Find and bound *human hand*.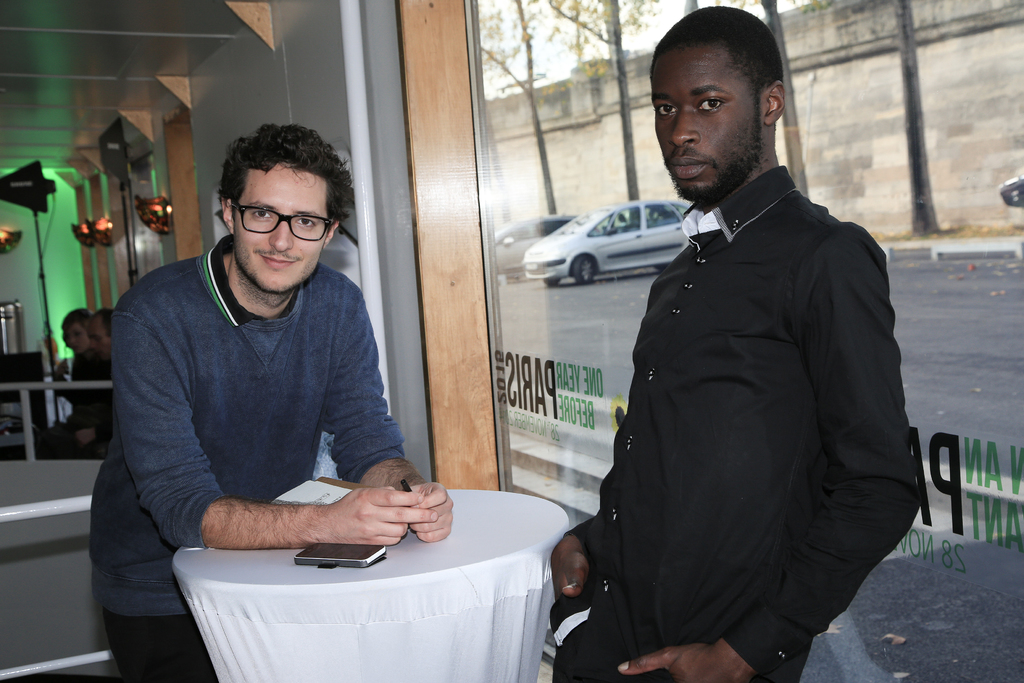
Bound: 616 643 751 682.
